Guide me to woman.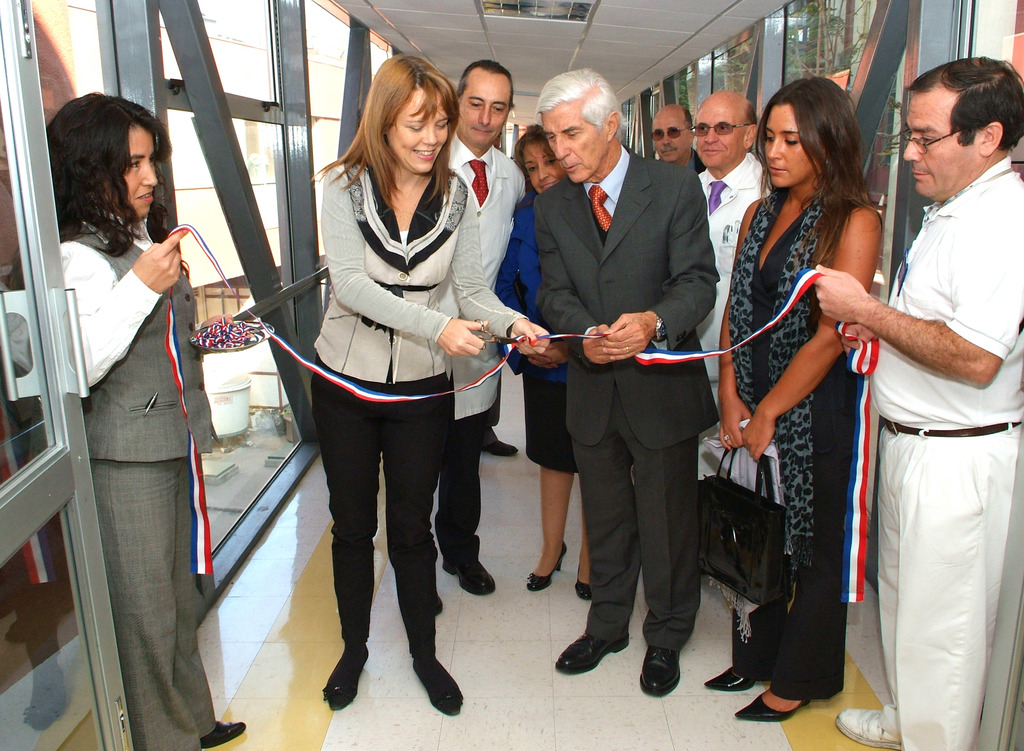
Guidance: 5 85 254 750.
